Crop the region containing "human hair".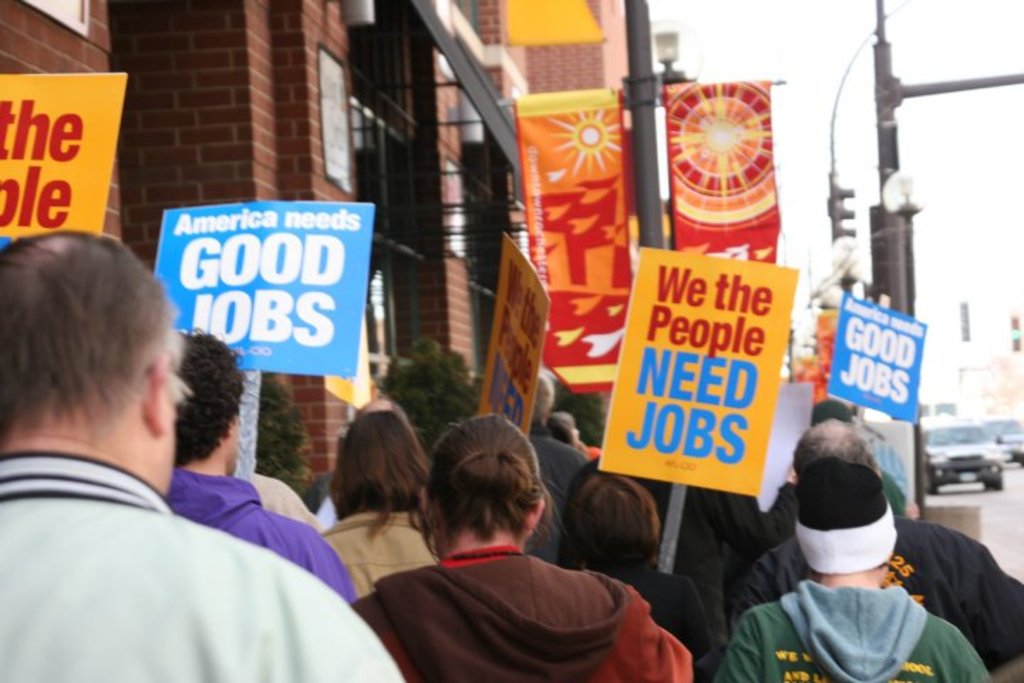
Crop region: pyautogui.locateOnScreen(330, 408, 434, 539).
